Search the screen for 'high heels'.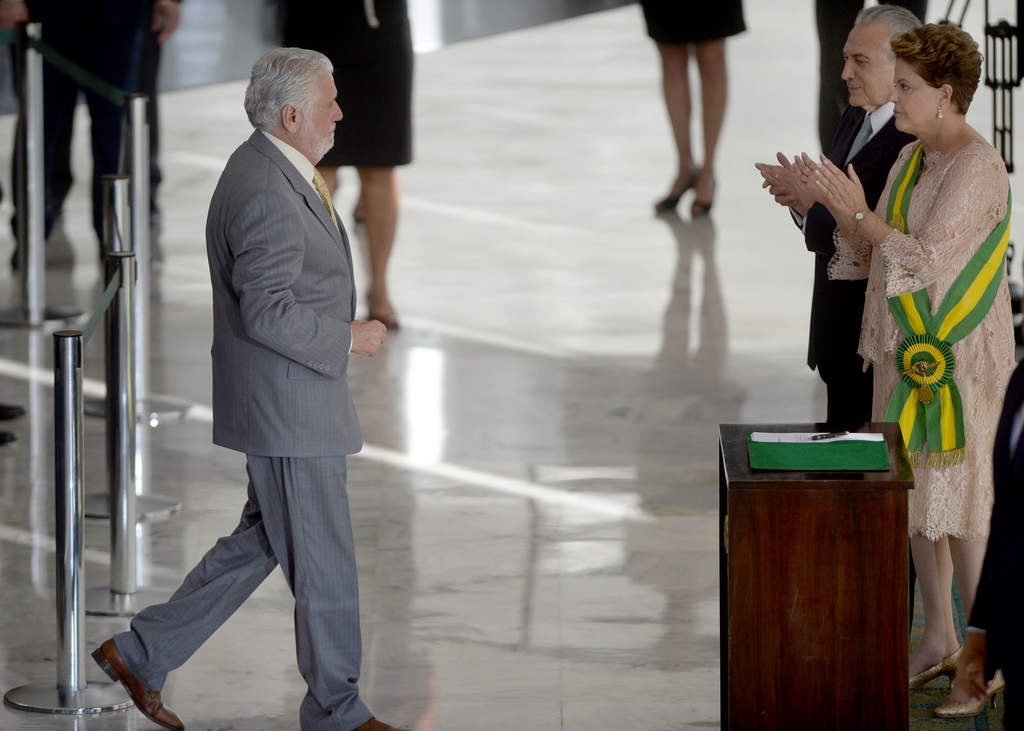
Found at rect(934, 669, 1011, 718).
